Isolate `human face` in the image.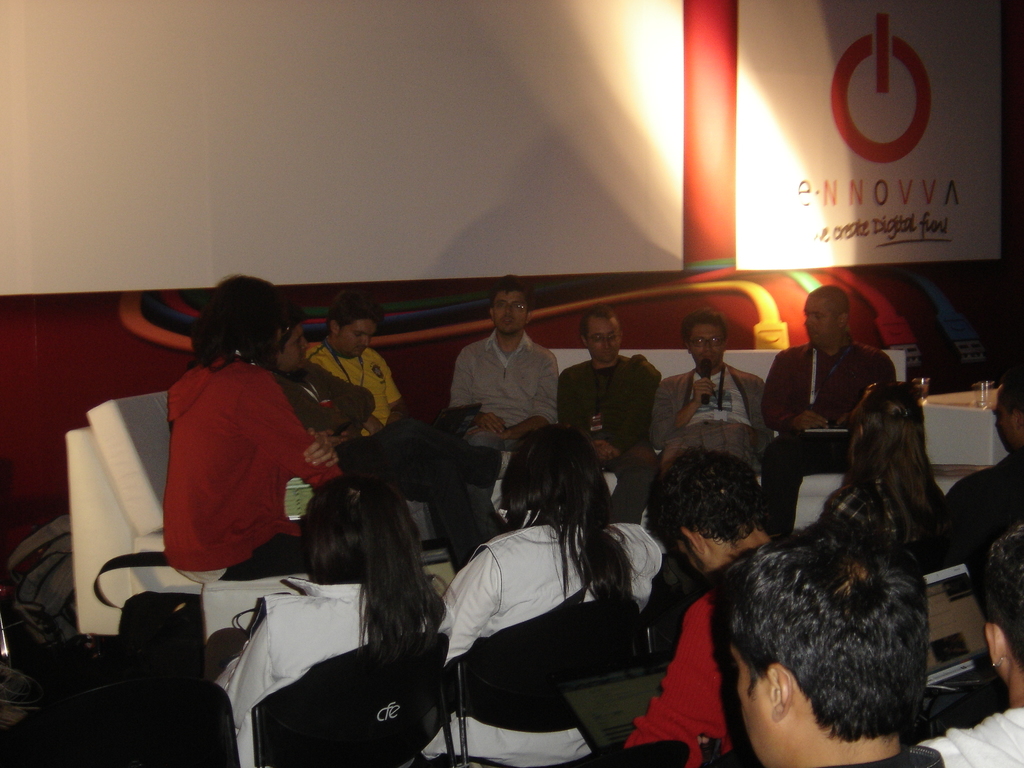
Isolated region: (x1=805, y1=294, x2=838, y2=347).
